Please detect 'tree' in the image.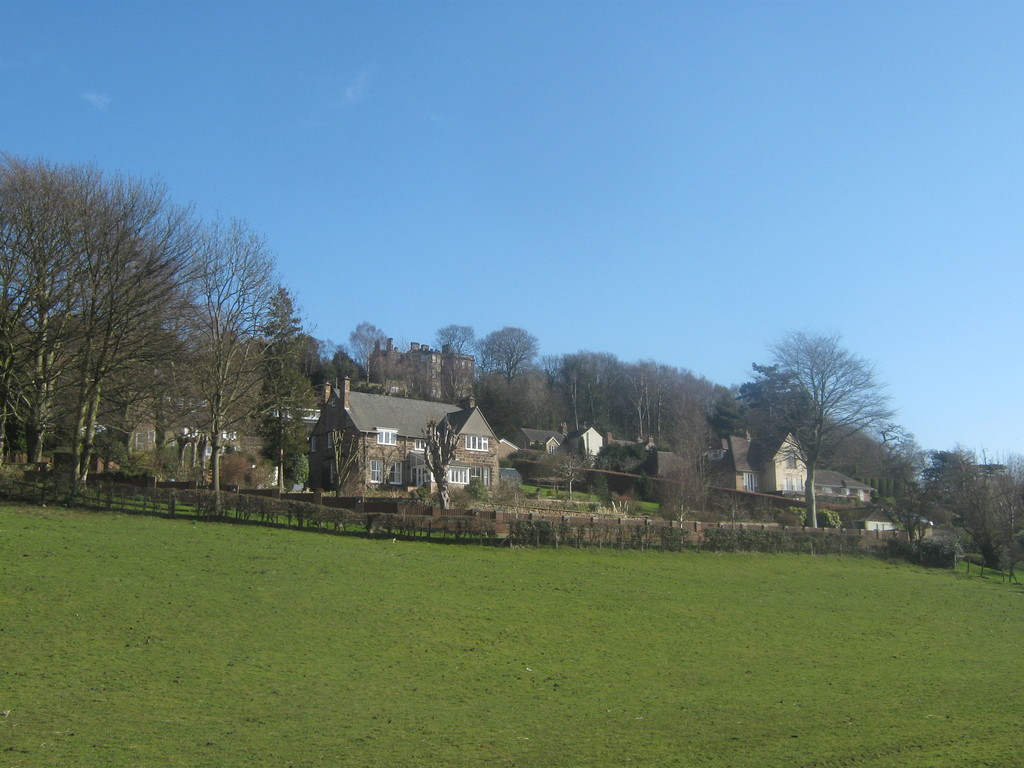
0:156:198:481.
